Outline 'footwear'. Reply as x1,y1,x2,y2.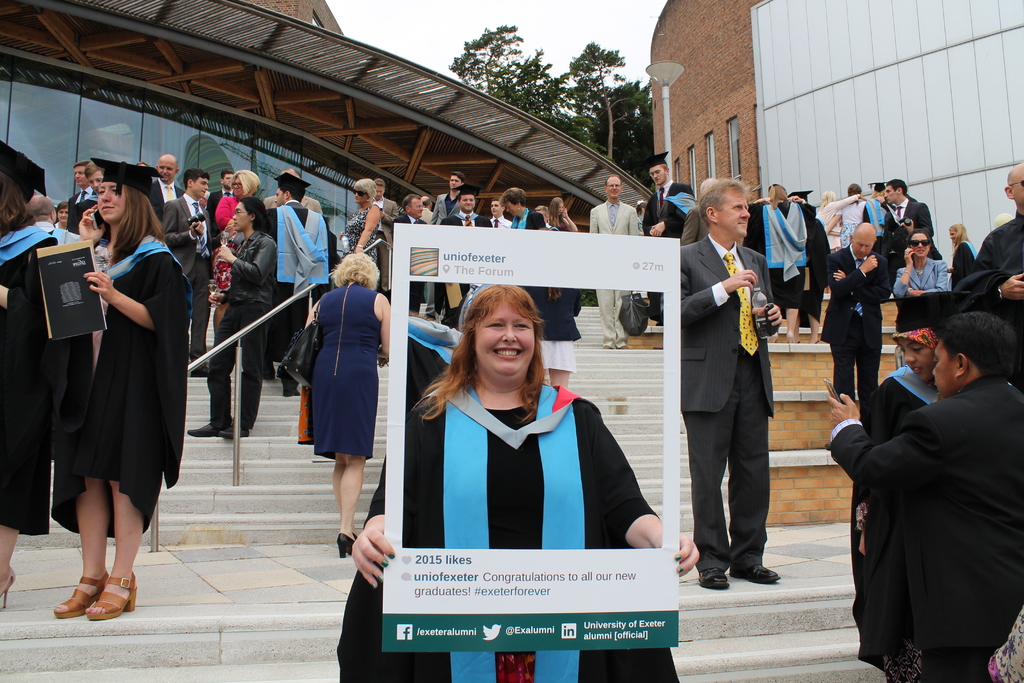
41,572,125,629.
